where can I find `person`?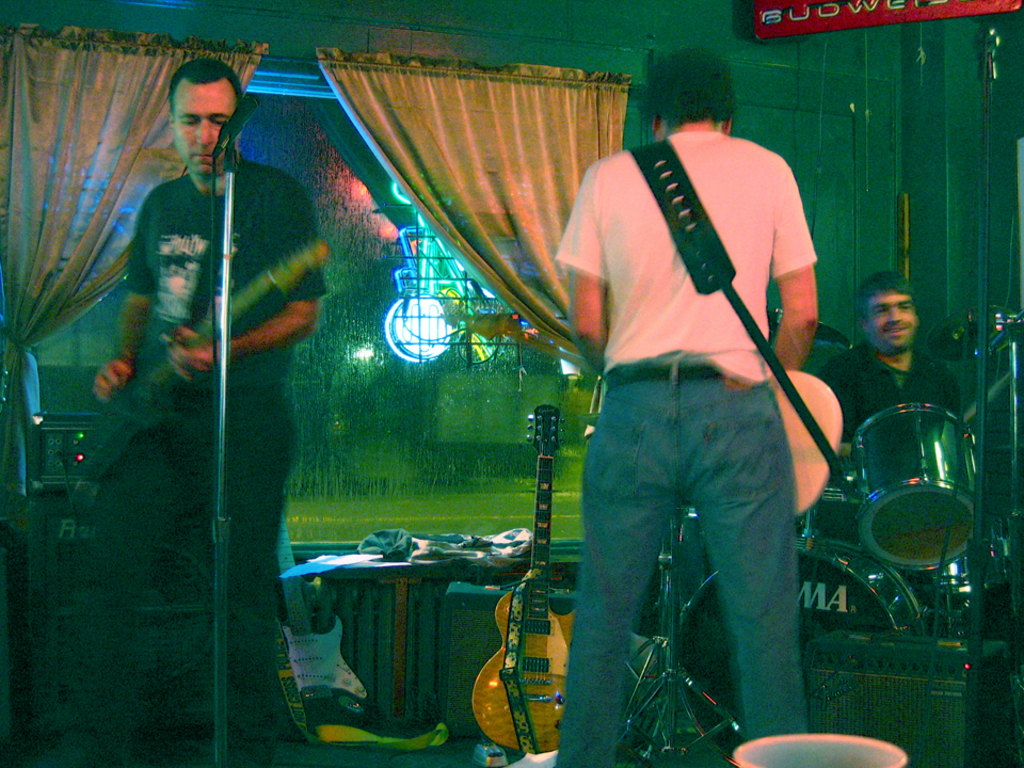
You can find it at (97, 50, 325, 761).
